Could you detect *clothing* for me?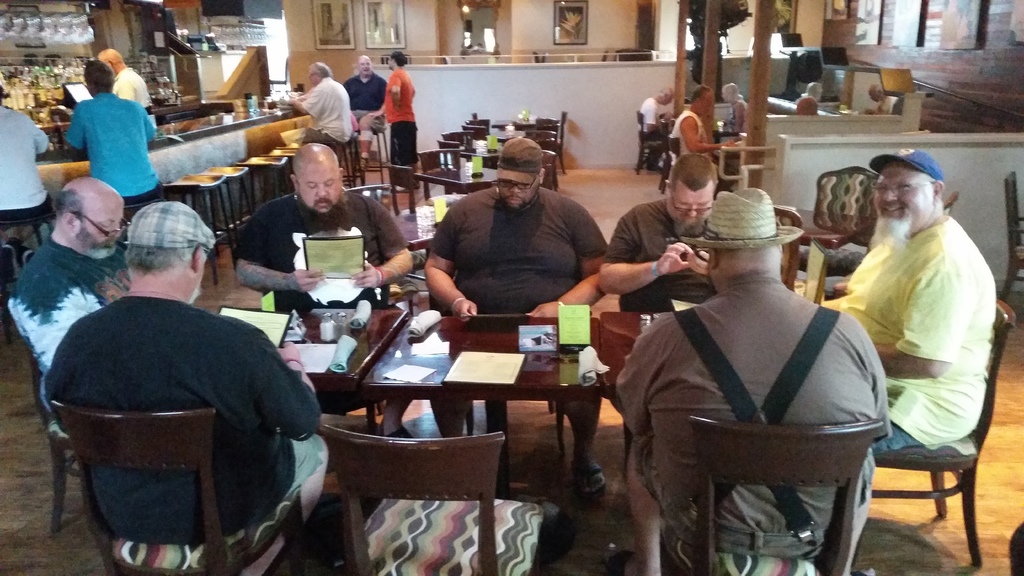
Detection result: Rect(113, 70, 159, 128).
